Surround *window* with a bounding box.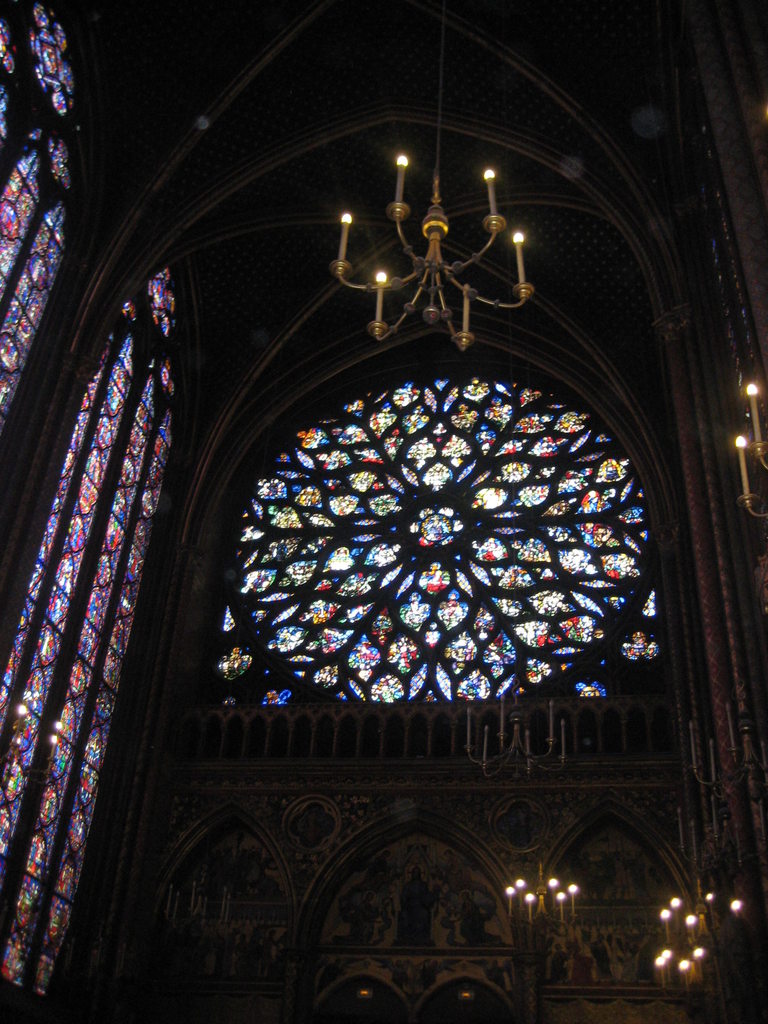
{"x1": 0, "y1": 0, "x2": 77, "y2": 424}.
